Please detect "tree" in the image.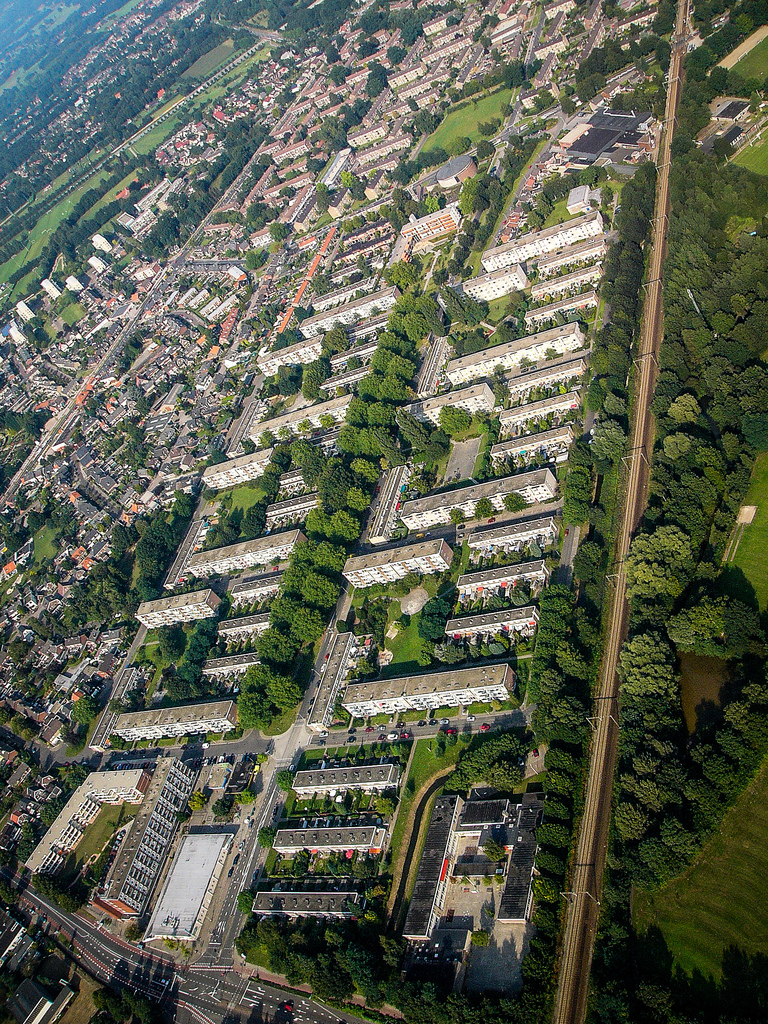
region(14, 820, 40, 861).
